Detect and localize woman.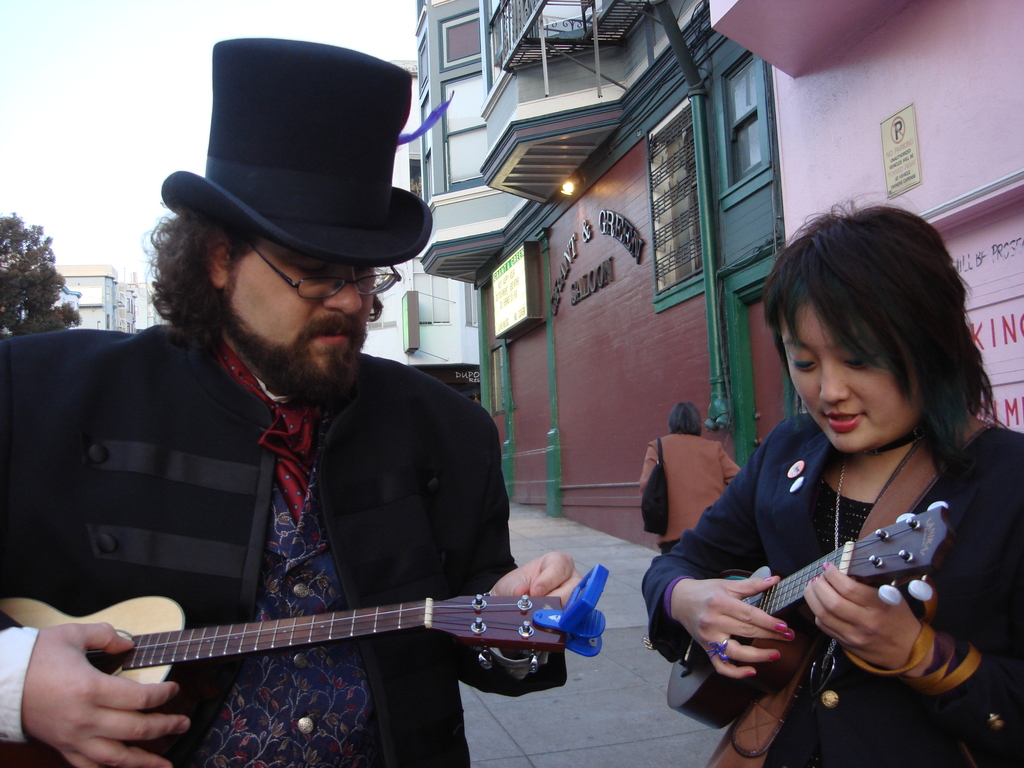
Localized at (634, 401, 744, 557).
